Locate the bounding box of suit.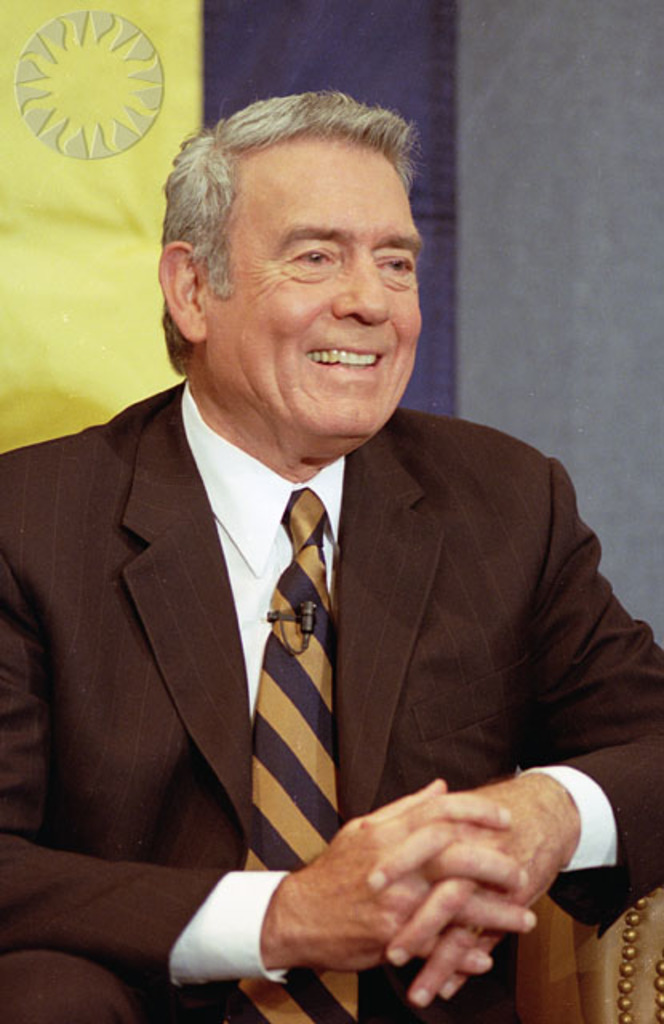
Bounding box: 40:274:629:981.
